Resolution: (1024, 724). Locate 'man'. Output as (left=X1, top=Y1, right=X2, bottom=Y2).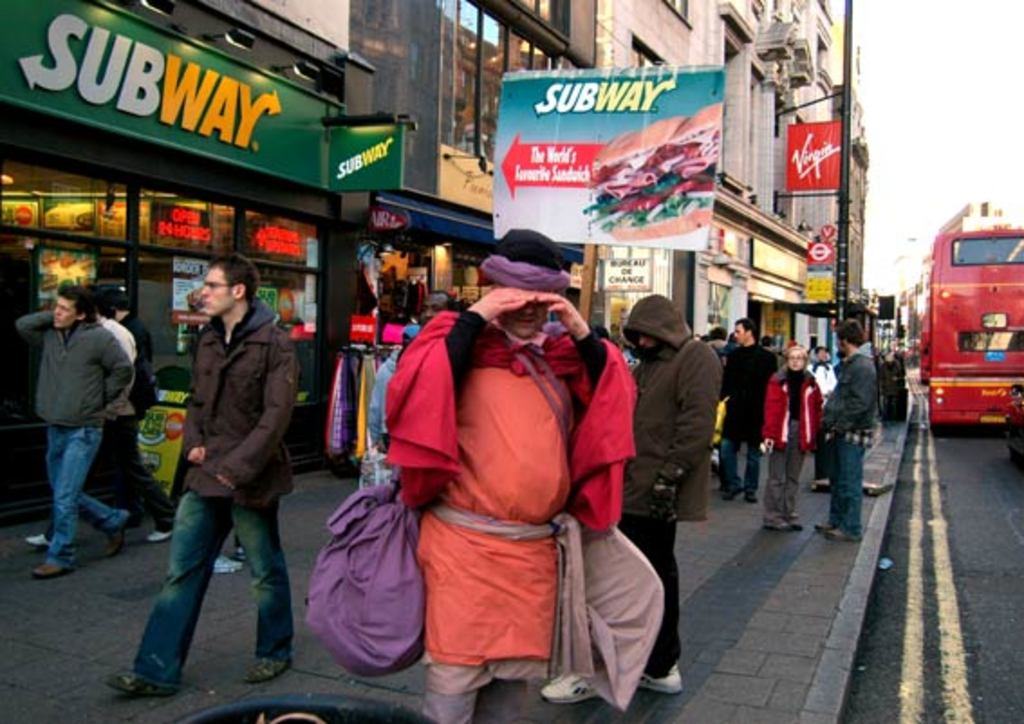
(left=105, top=251, right=302, bottom=701).
